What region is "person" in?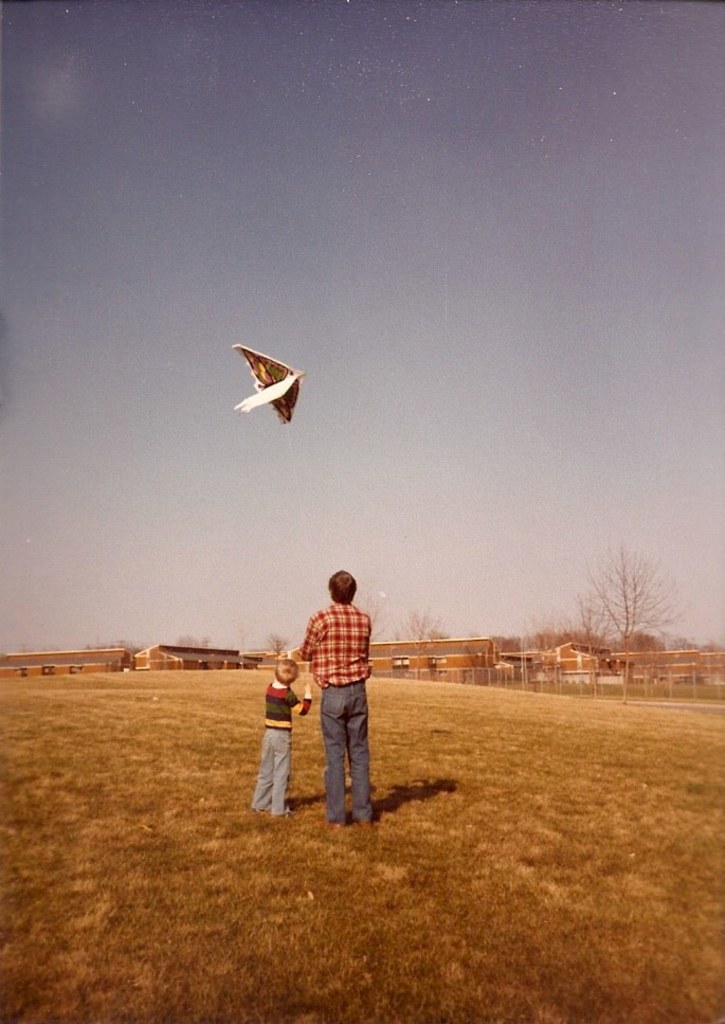
pyautogui.locateOnScreen(285, 565, 378, 823).
